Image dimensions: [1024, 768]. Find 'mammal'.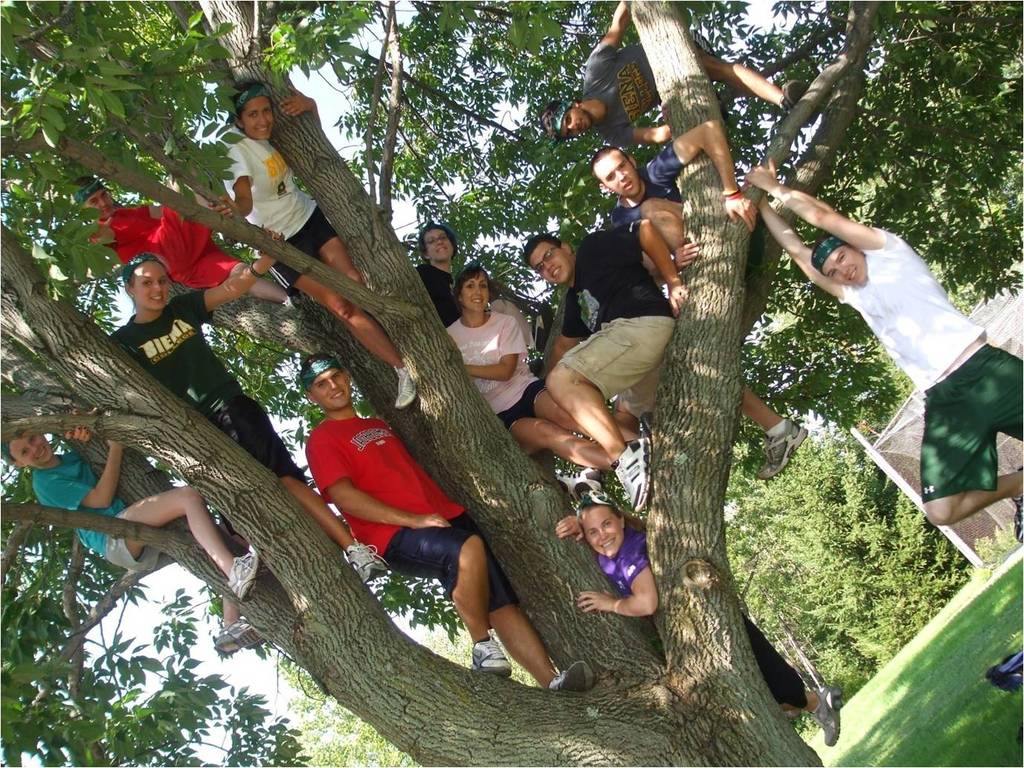
(left=448, top=267, right=658, bottom=471).
